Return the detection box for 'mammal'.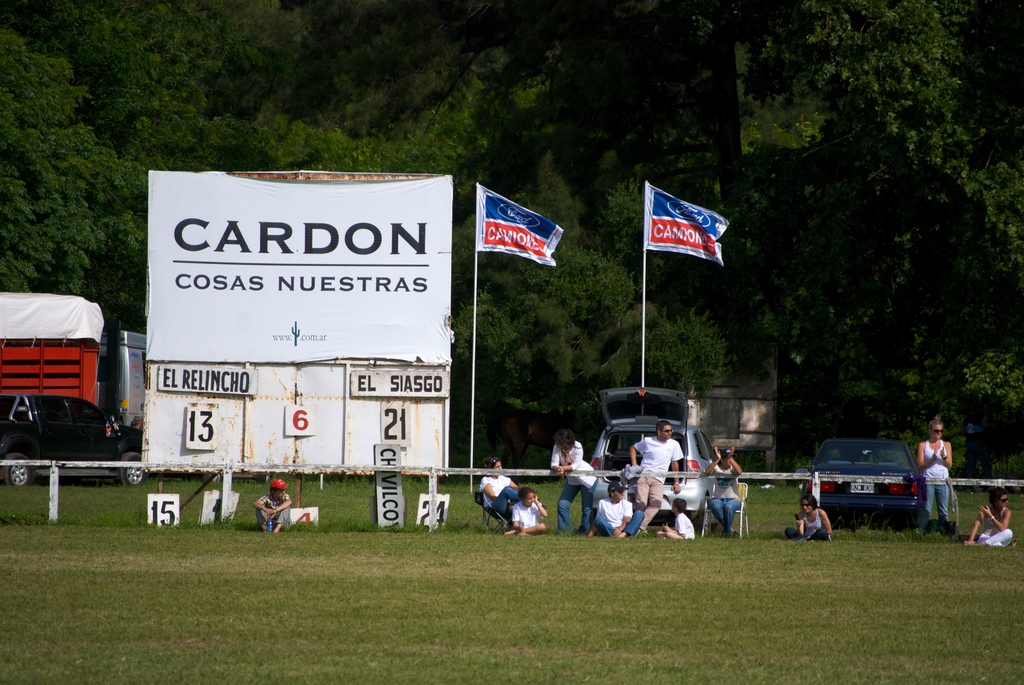
249,480,294,534.
